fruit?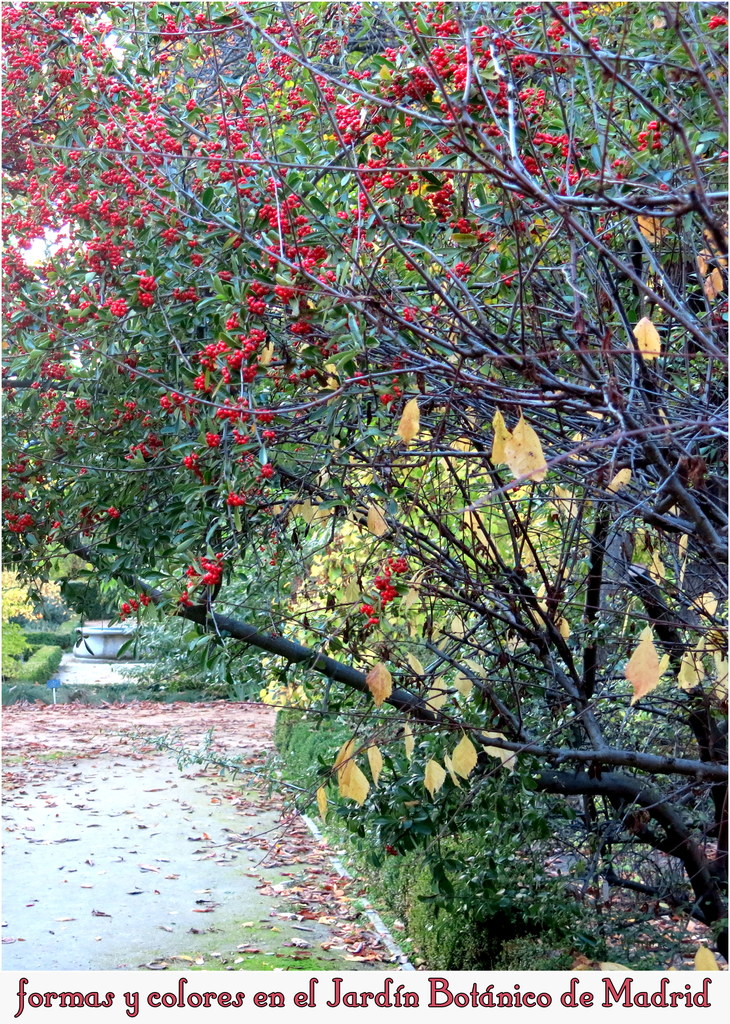
<box>30,498,39,506</box>
